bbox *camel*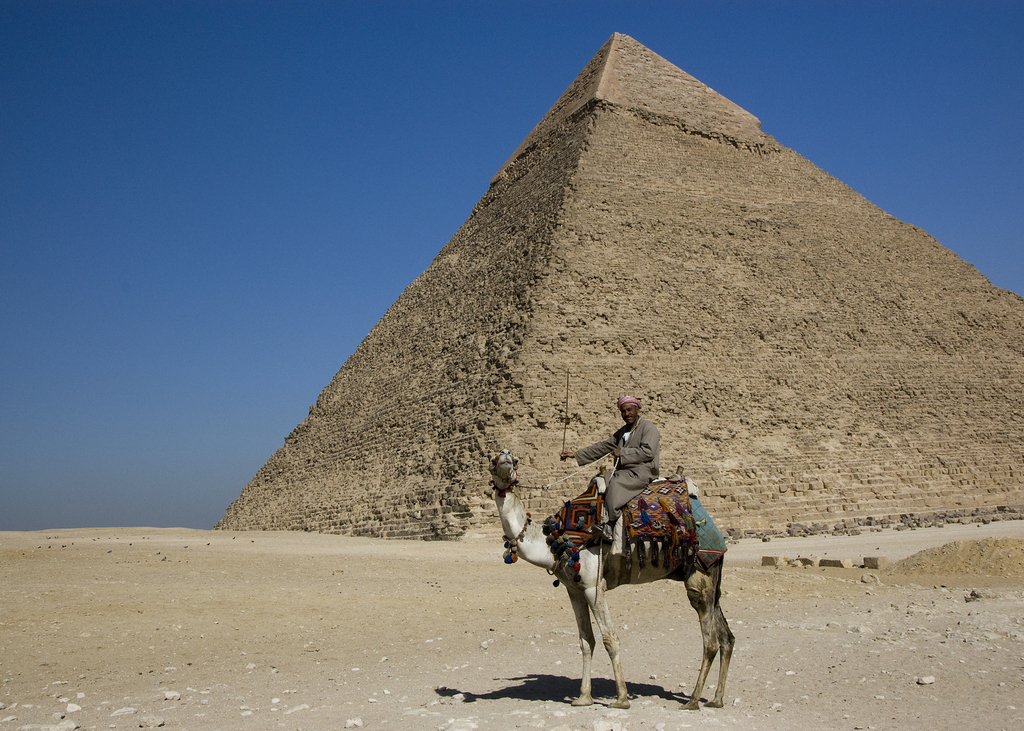
[x1=484, y1=448, x2=732, y2=712]
